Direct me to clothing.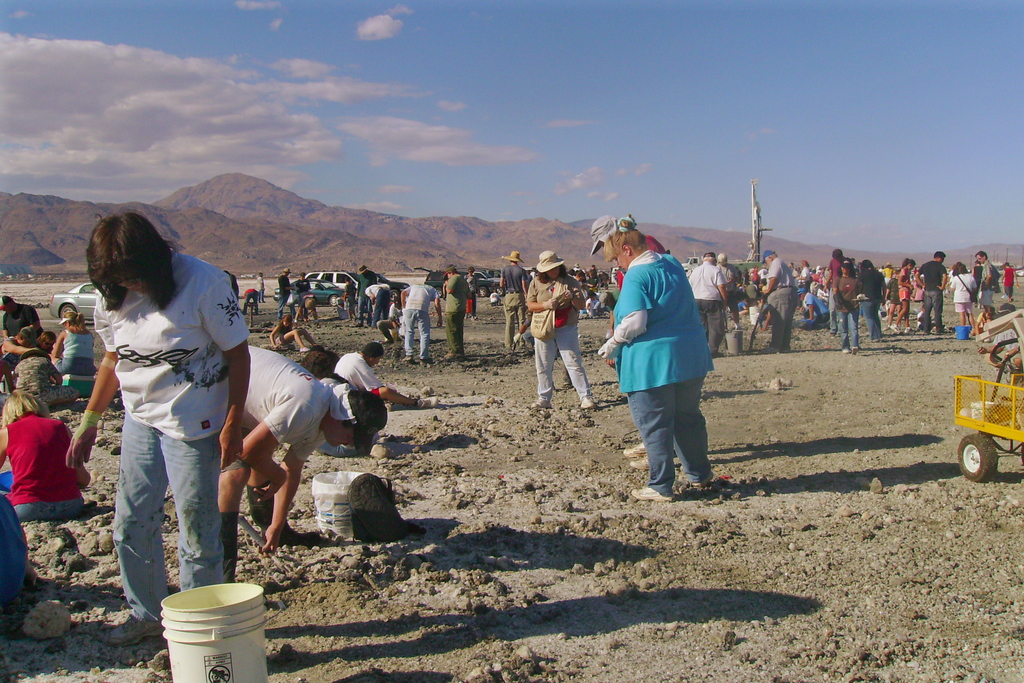
Direction: locate(445, 278, 474, 353).
